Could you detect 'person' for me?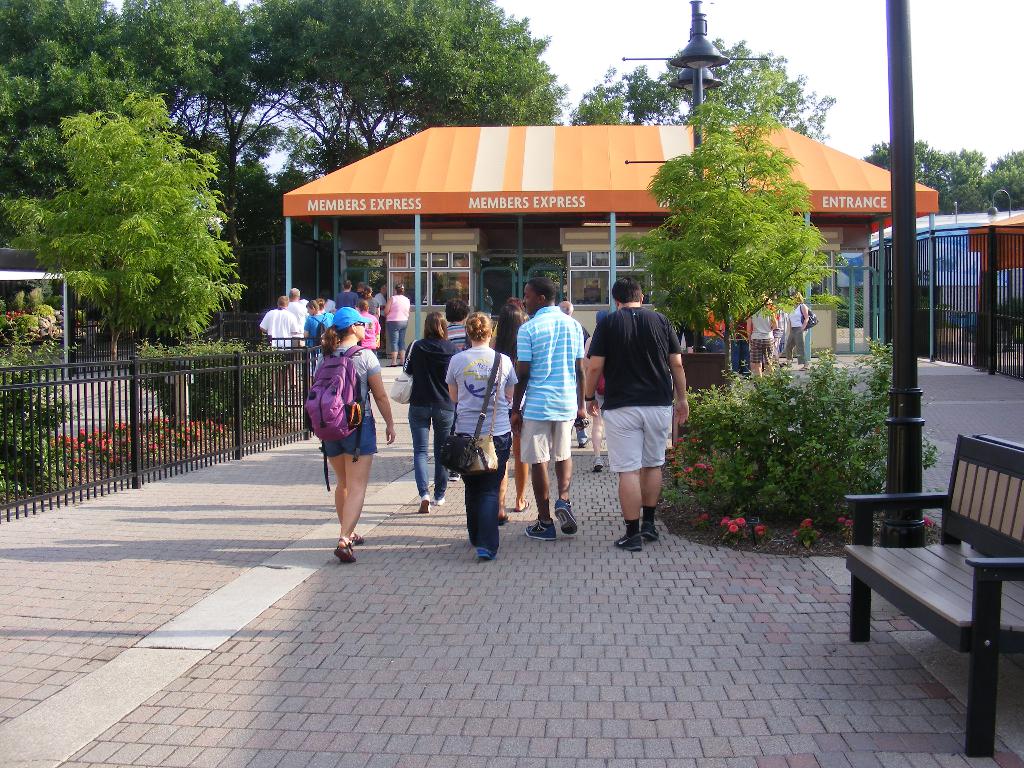
Detection result: bbox=[432, 301, 509, 554].
